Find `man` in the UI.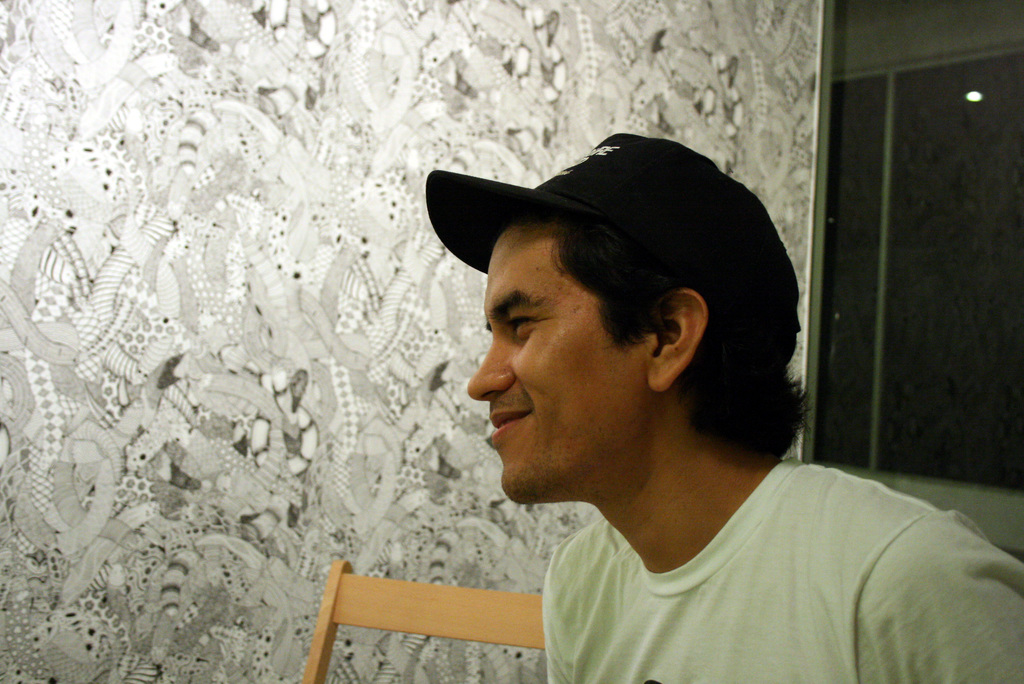
UI element at 365:133:1012:683.
